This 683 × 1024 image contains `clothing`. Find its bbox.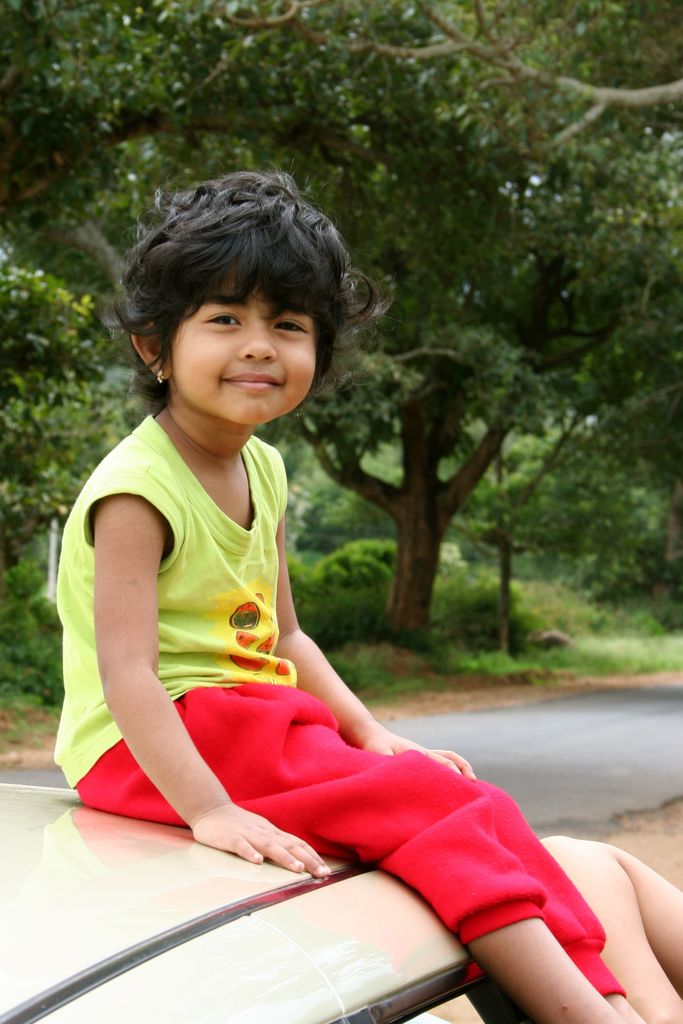
(left=51, top=413, right=300, bottom=794).
